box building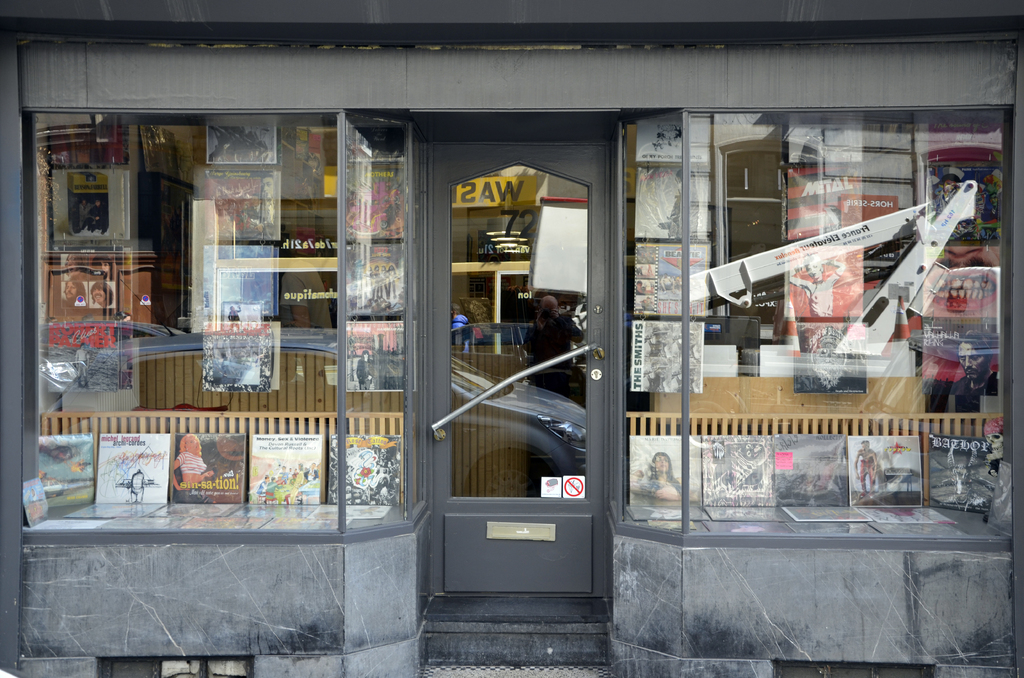
0/0/1023/677
